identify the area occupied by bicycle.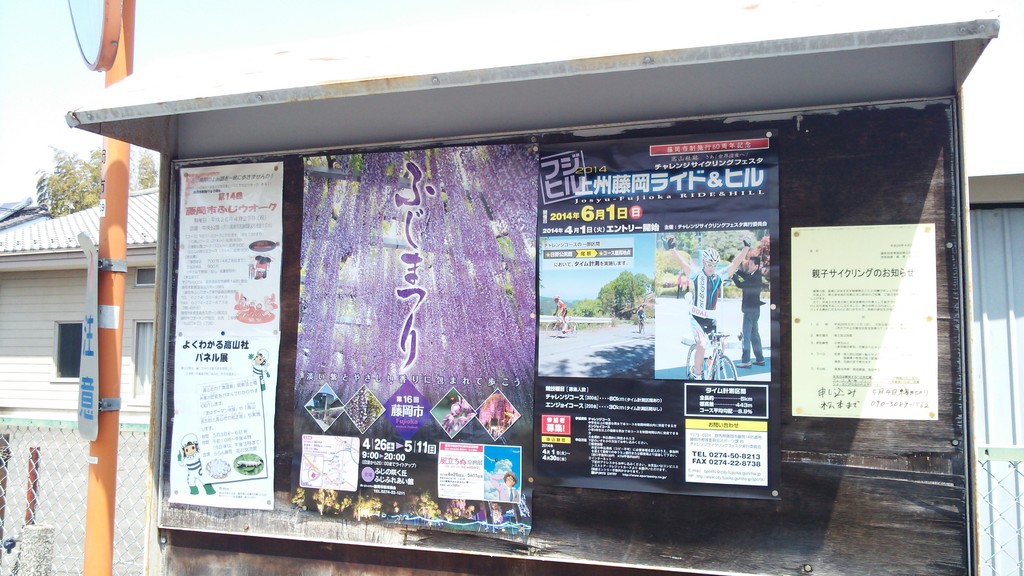
Area: bbox(685, 329, 737, 381).
